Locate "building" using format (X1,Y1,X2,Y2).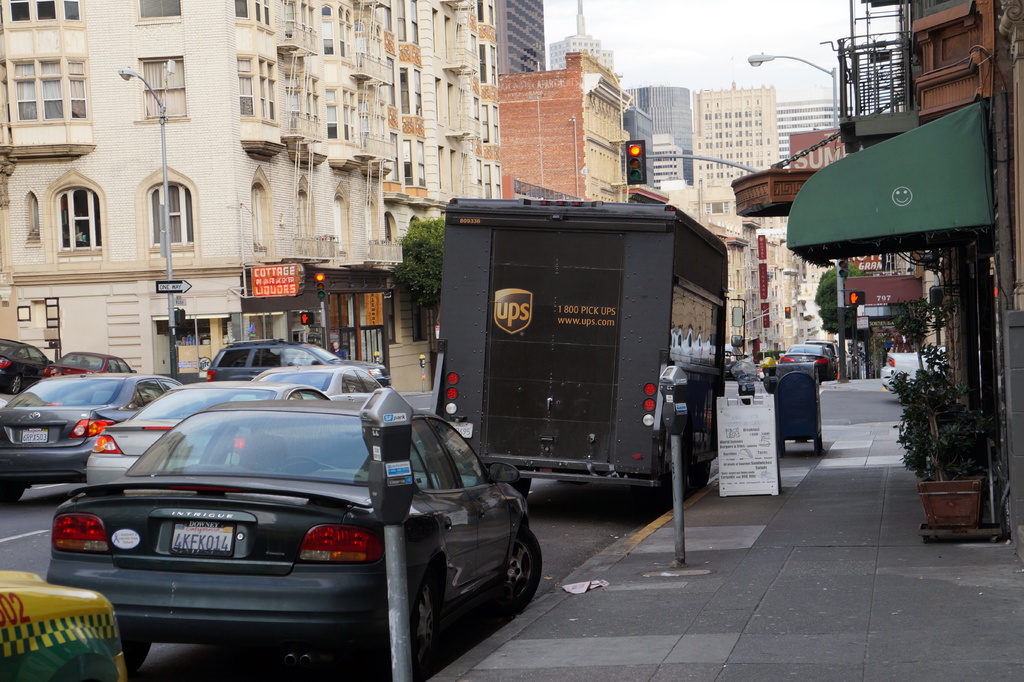
(652,136,685,184).
